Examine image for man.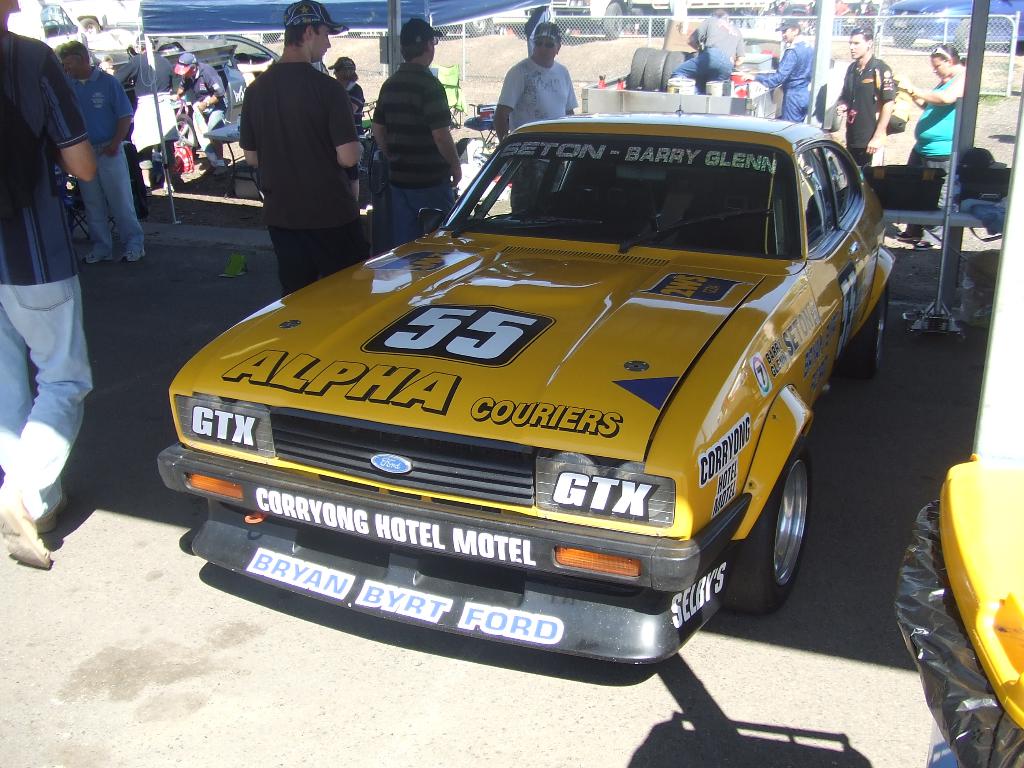
Examination result: region(171, 48, 229, 118).
